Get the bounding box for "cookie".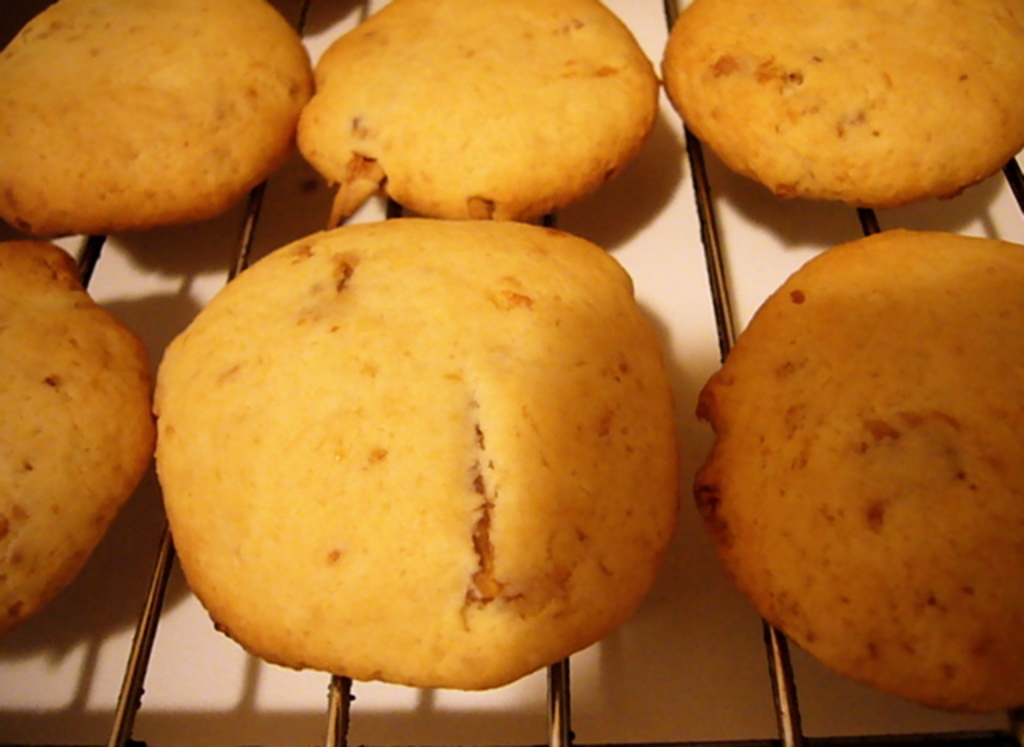
x1=659, y1=0, x2=1022, y2=211.
